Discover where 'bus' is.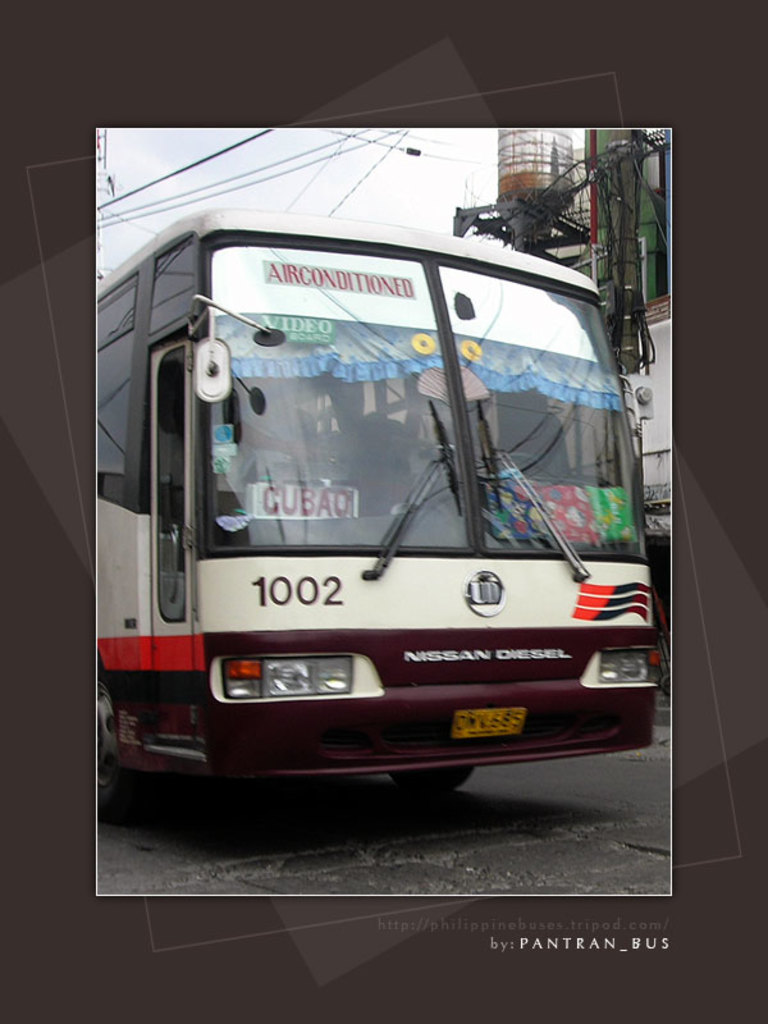
Discovered at locate(87, 207, 660, 809).
